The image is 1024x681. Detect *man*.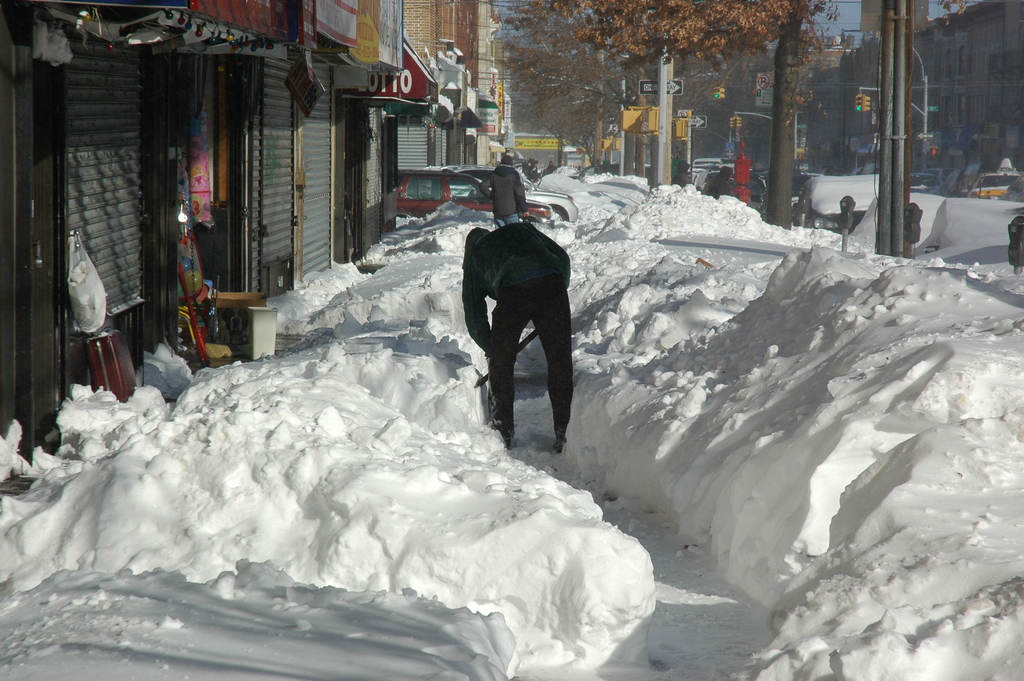
Detection: Rect(461, 218, 570, 437).
